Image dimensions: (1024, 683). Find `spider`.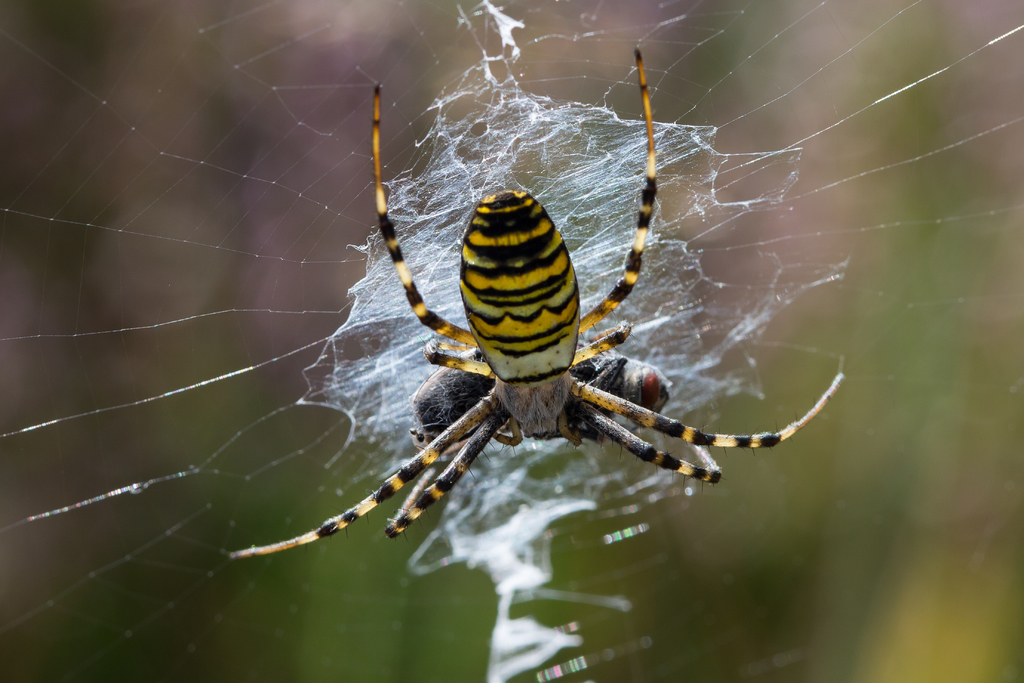
(x1=230, y1=44, x2=847, y2=561).
